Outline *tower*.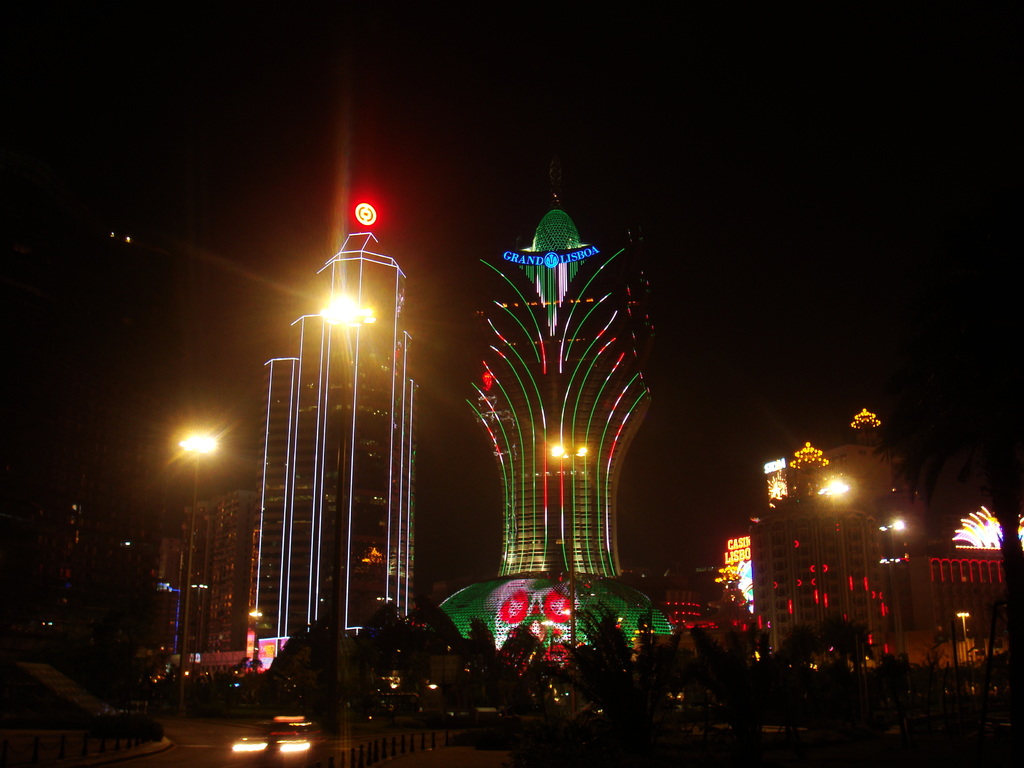
Outline: <bbox>174, 478, 271, 673</bbox>.
